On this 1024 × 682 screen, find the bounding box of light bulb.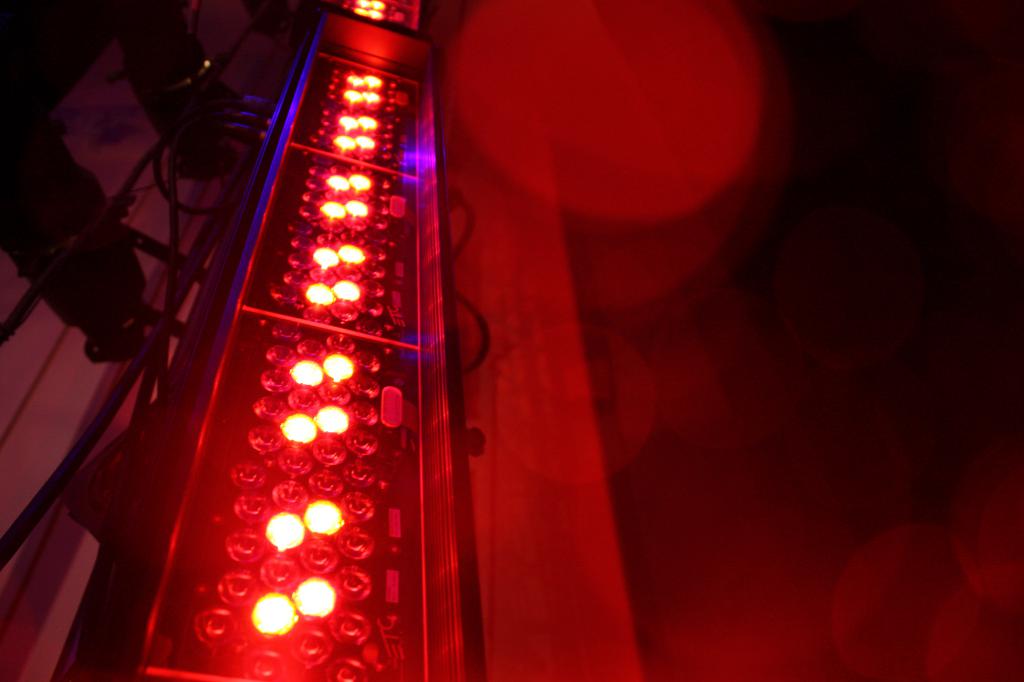
Bounding box: rect(220, 570, 264, 612).
